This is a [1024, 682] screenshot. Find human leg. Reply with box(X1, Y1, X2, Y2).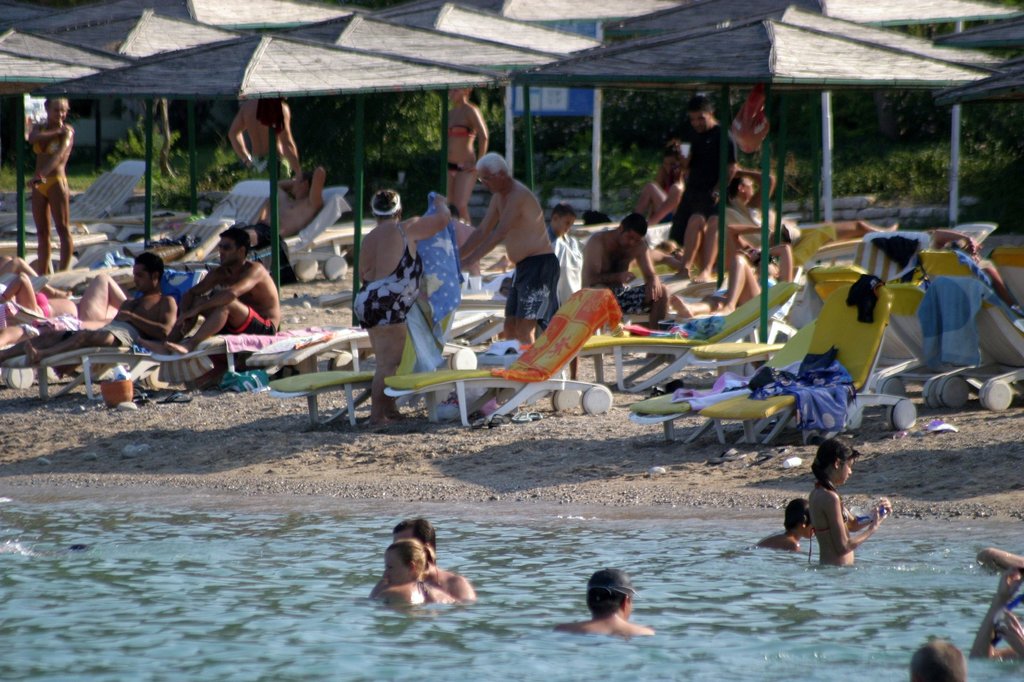
box(22, 325, 101, 368).
